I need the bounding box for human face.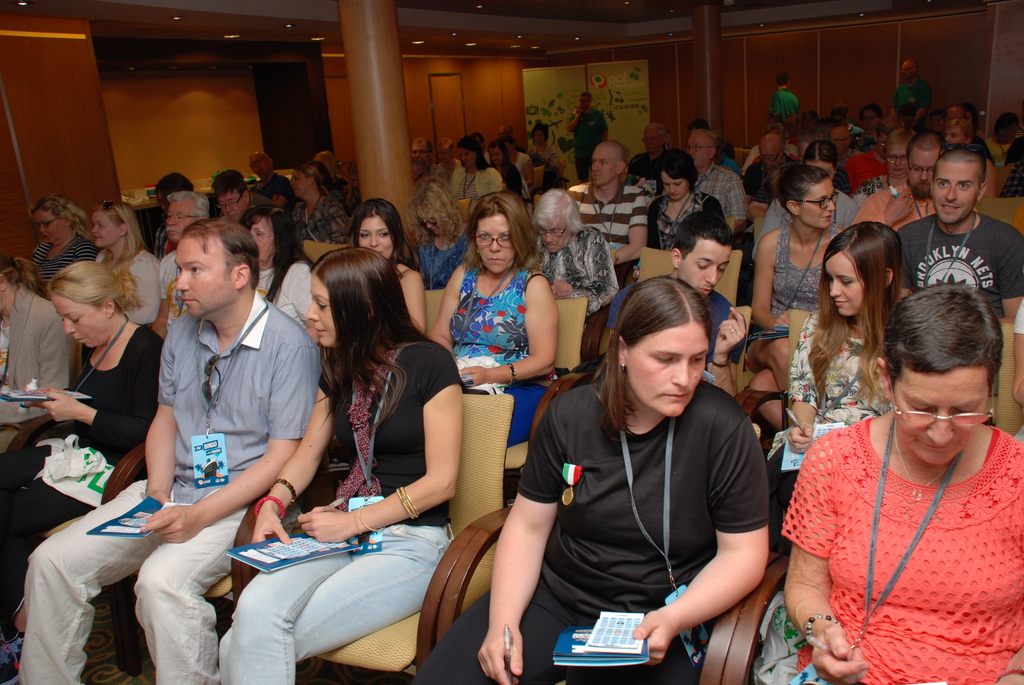
Here it is: (540,223,567,253).
